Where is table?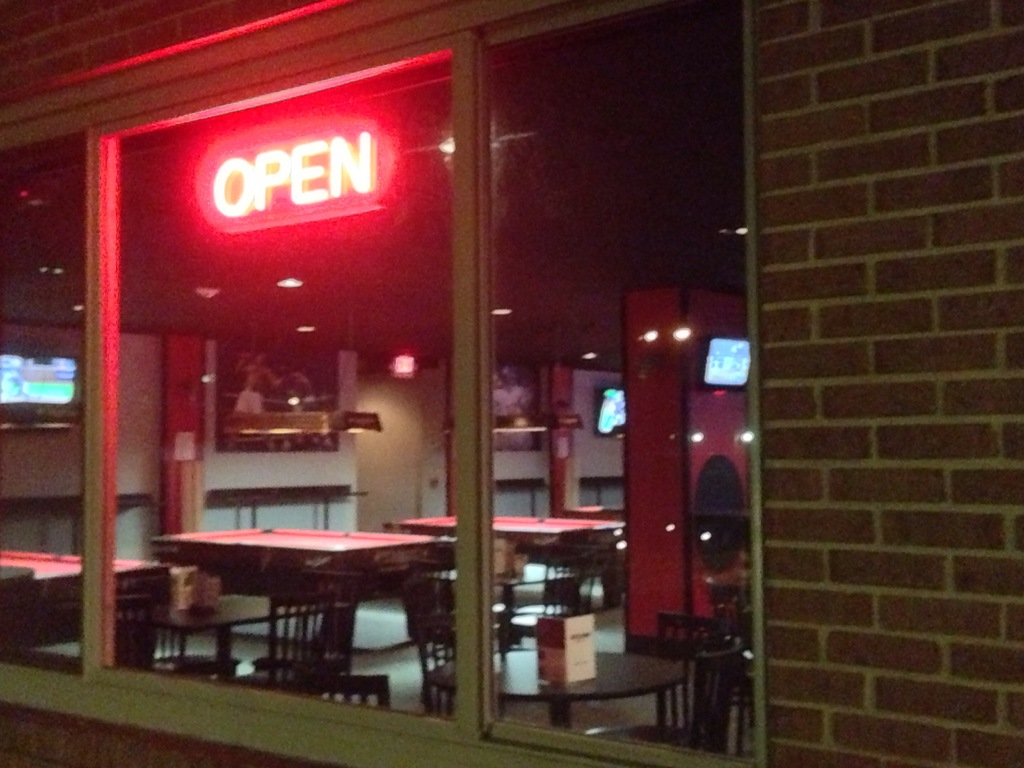
381,504,630,575.
